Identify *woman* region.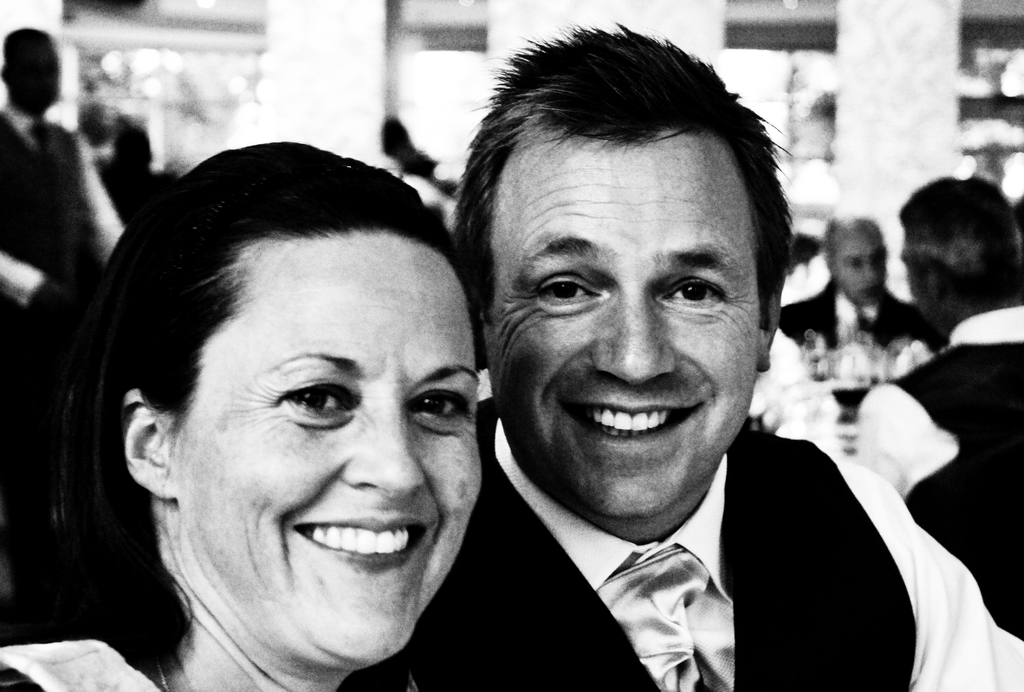
Region: 37, 125, 577, 685.
